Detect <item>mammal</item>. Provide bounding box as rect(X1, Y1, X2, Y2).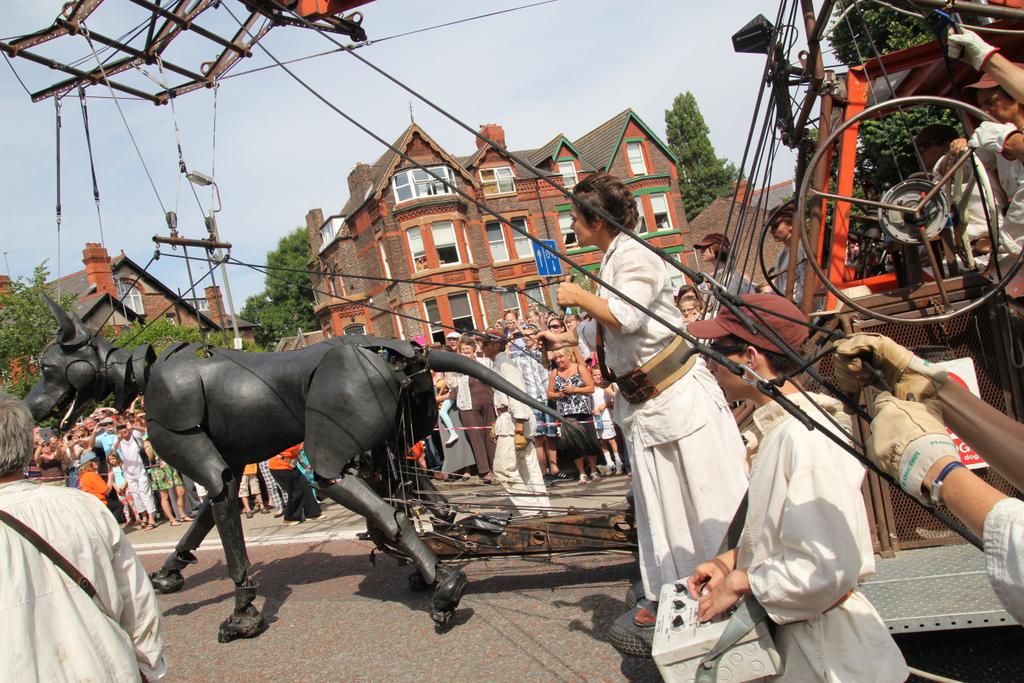
rect(941, 20, 1023, 119).
